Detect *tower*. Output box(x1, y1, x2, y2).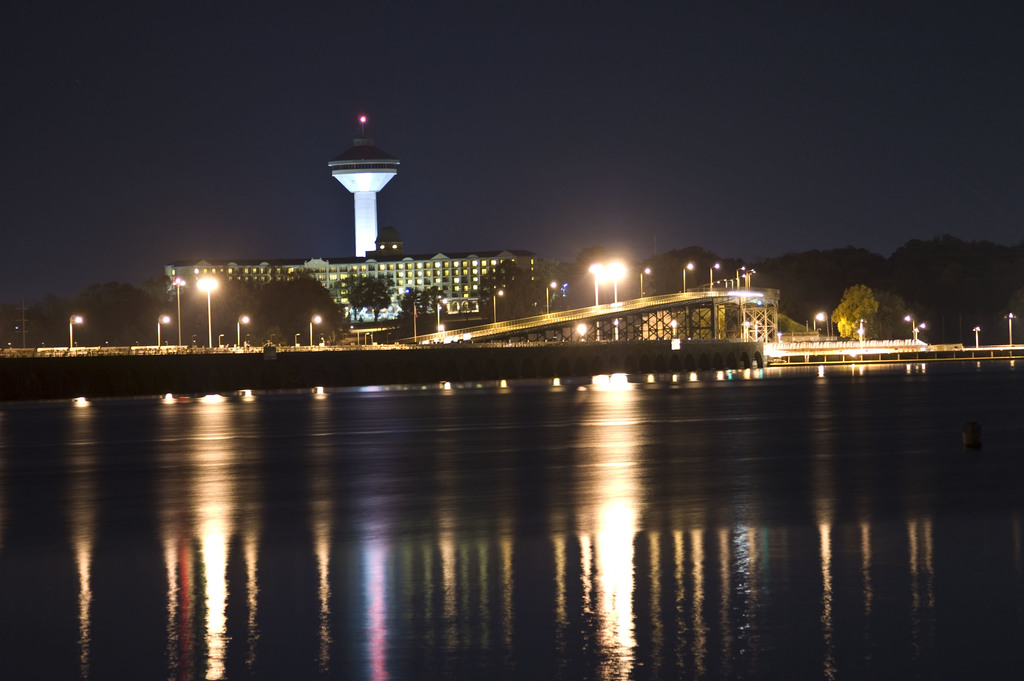
box(158, 101, 576, 361).
